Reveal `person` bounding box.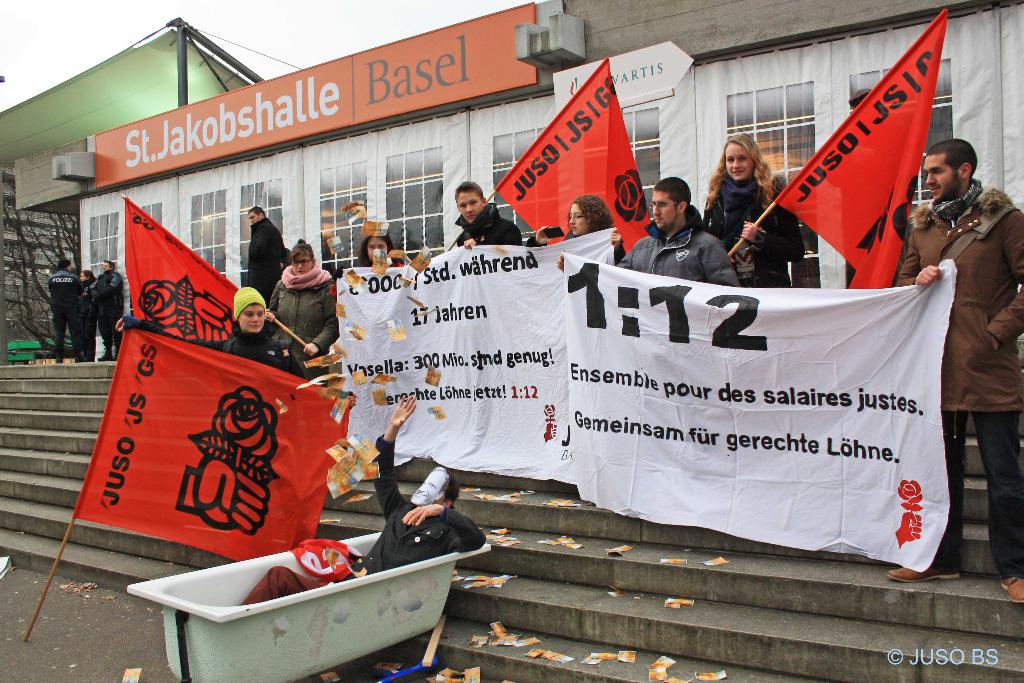
Revealed: [618, 172, 736, 289].
